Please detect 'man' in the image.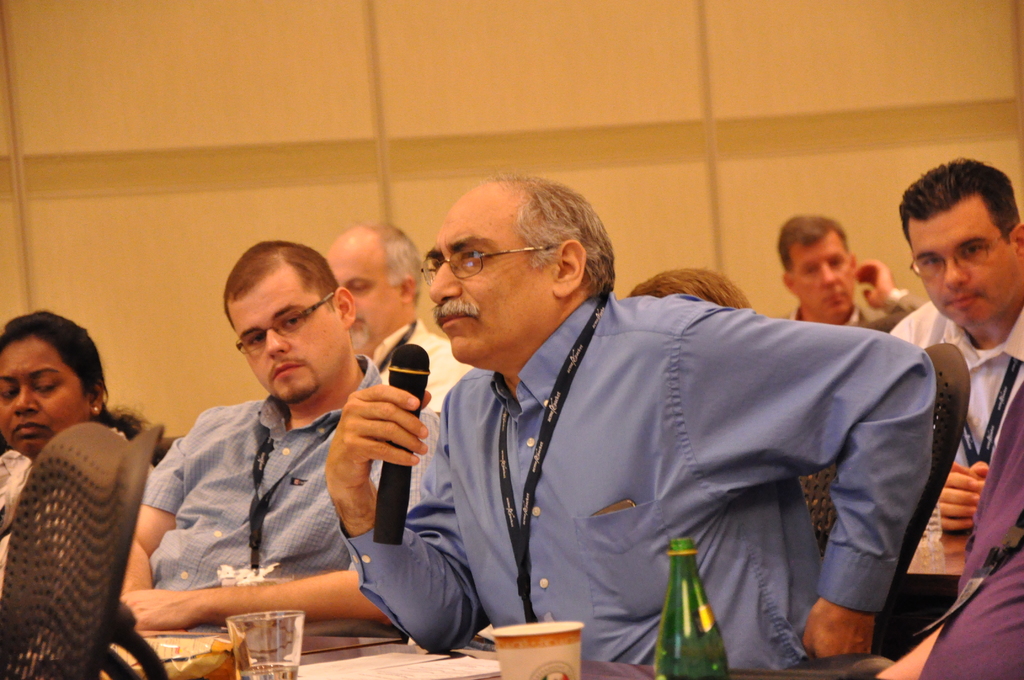
bbox=(776, 211, 918, 333).
